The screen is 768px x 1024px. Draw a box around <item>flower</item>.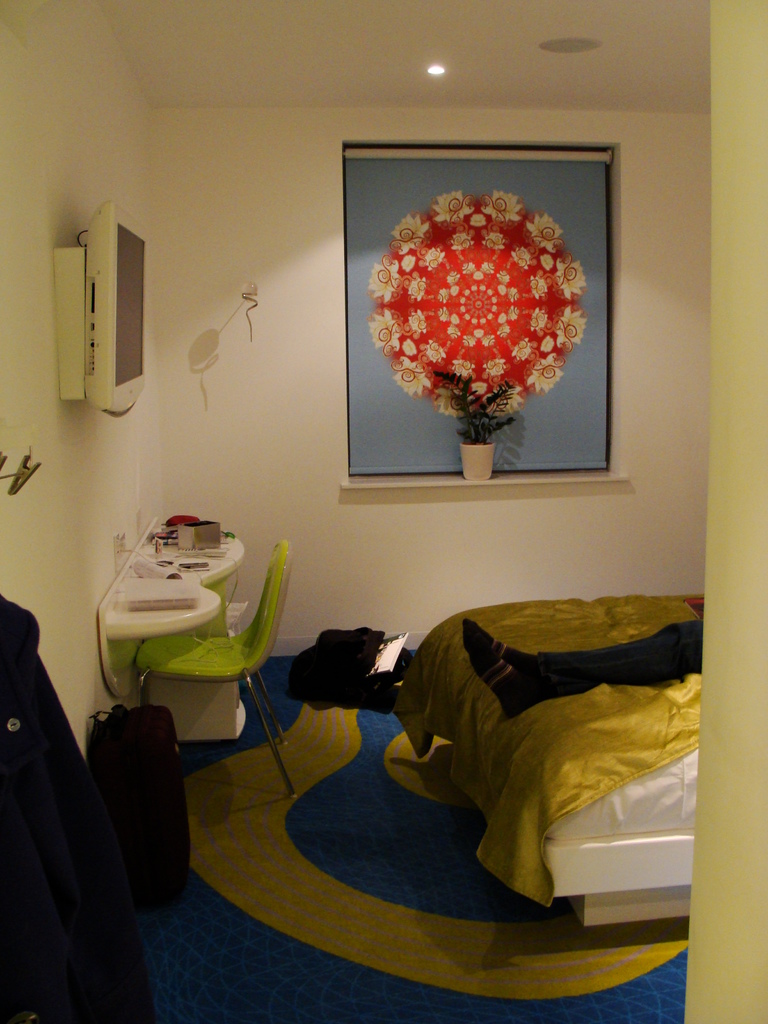
<box>559,305,589,348</box>.
